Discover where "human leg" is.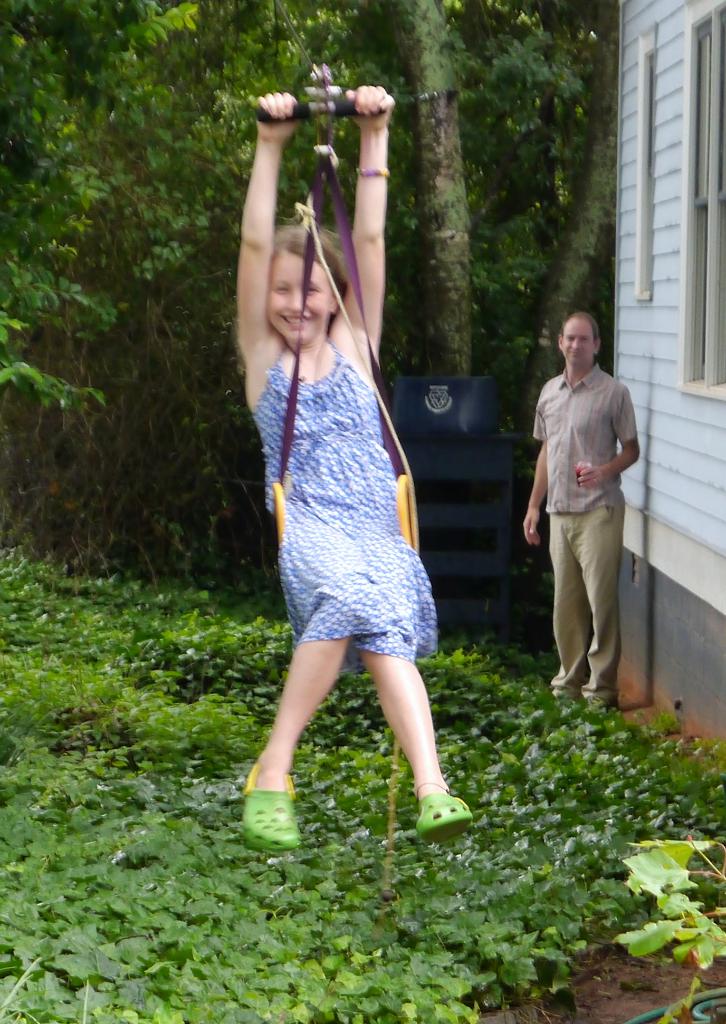
Discovered at {"x1": 242, "y1": 511, "x2": 359, "y2": 858}.
